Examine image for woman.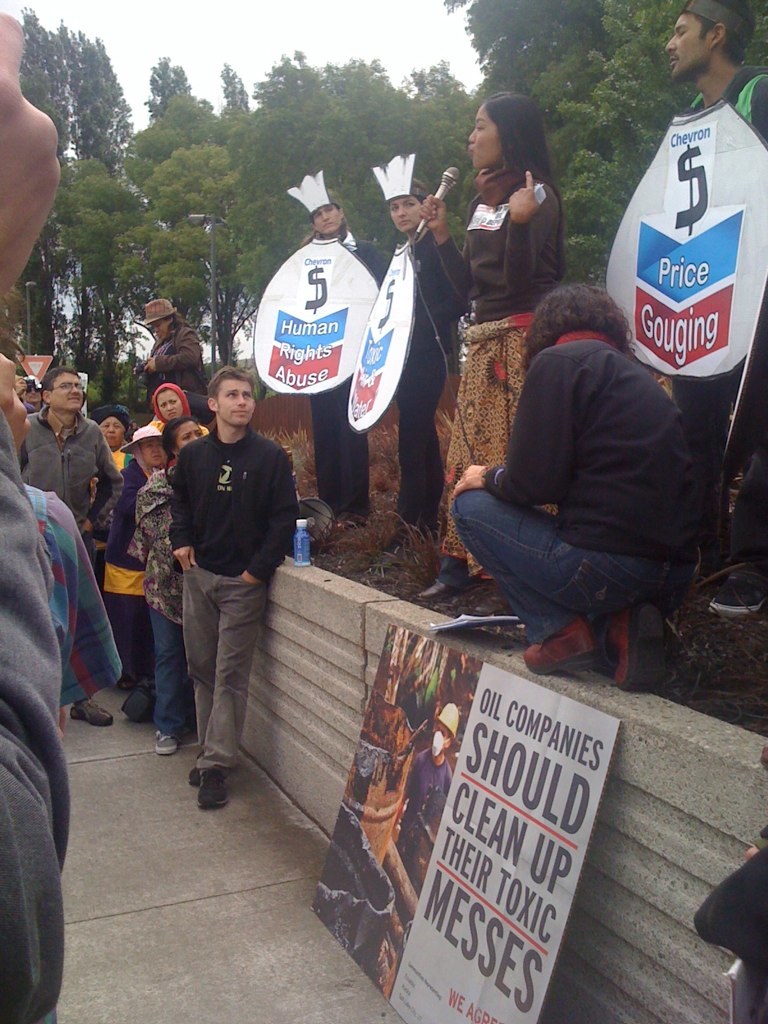
Examination result: x1=102 y1=424 x2=169 y2=719.
